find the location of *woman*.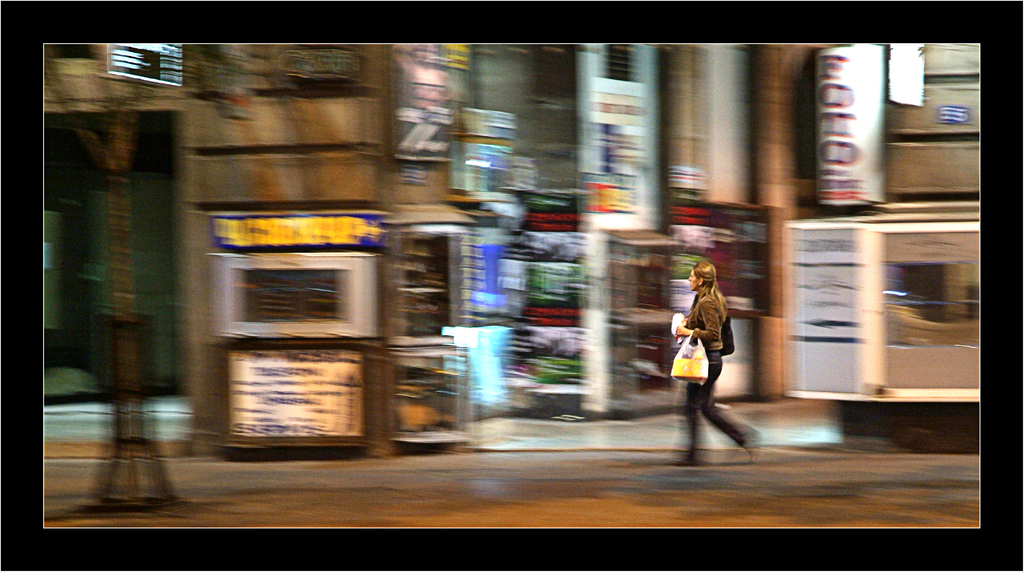
Location: [675, 247, 746, 436].
